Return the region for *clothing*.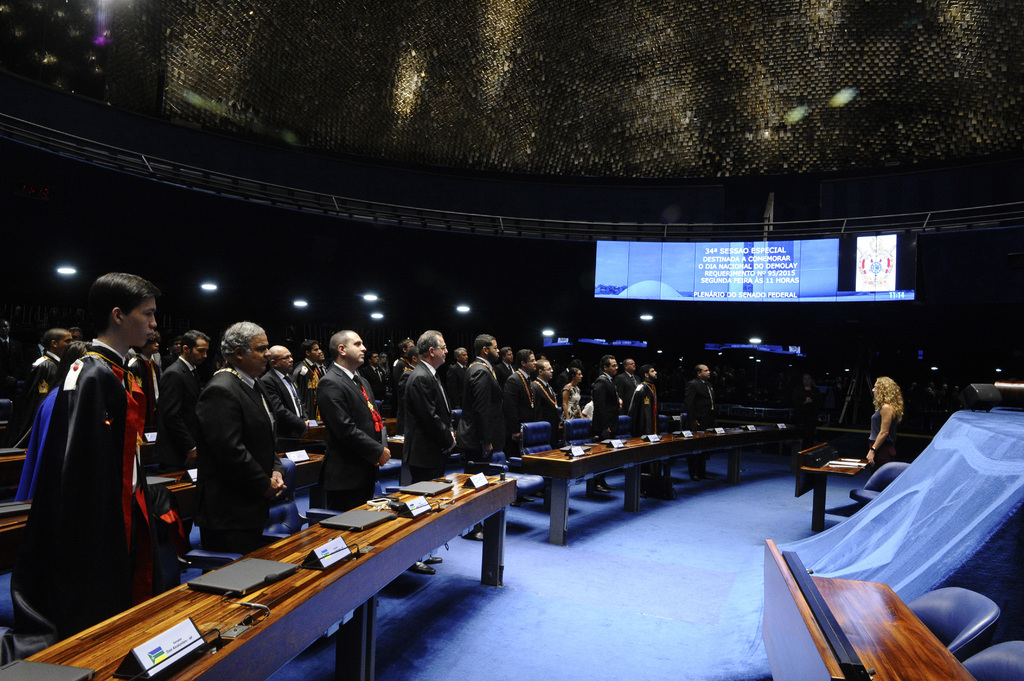
select_region(202, 362, 280, 552).
